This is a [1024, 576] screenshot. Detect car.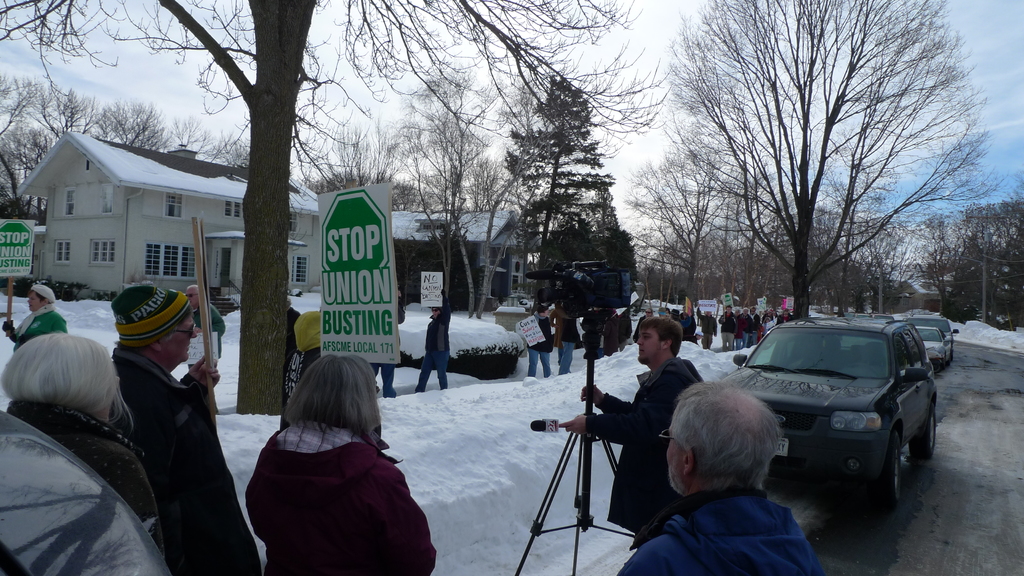
<bbox>712, 316, 932, 500</bbox>.
